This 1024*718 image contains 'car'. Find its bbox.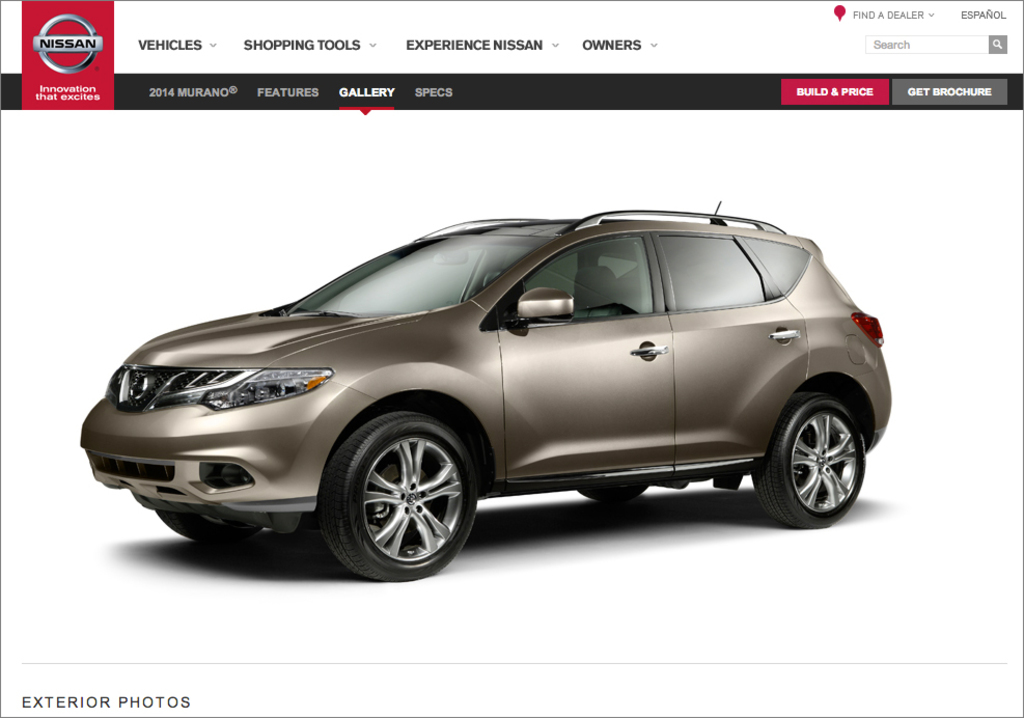
{"left": 89, "top": 206, "right": 909, "bottom": 572}.
